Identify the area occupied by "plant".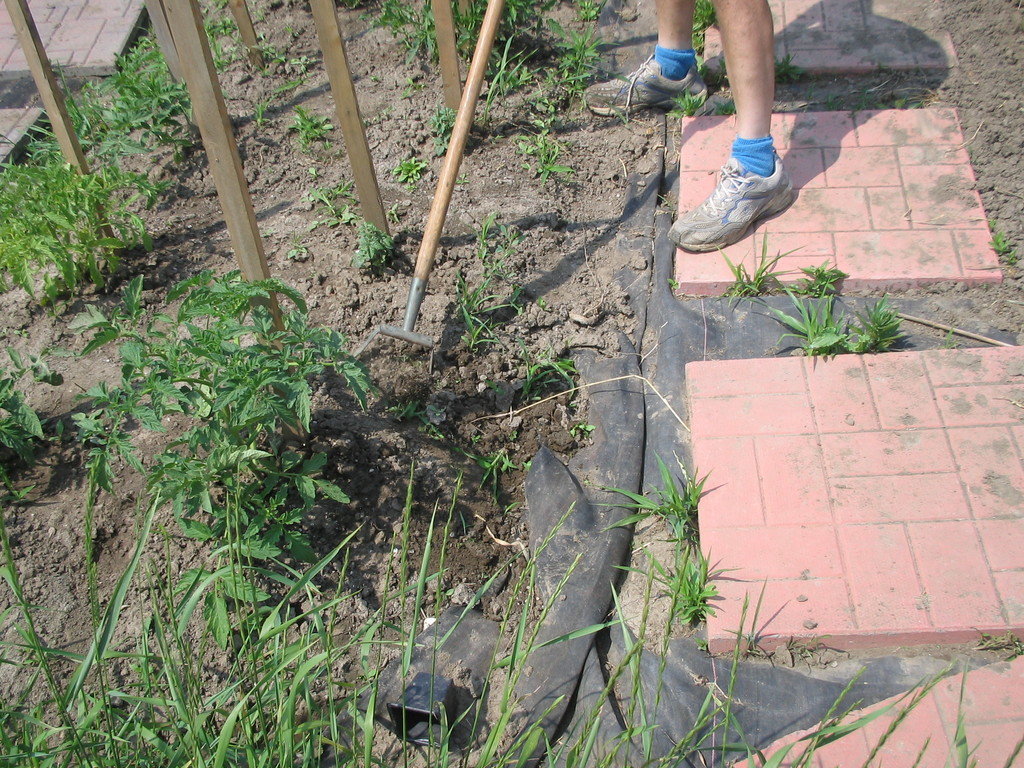
Area: 616:532:719:634.
